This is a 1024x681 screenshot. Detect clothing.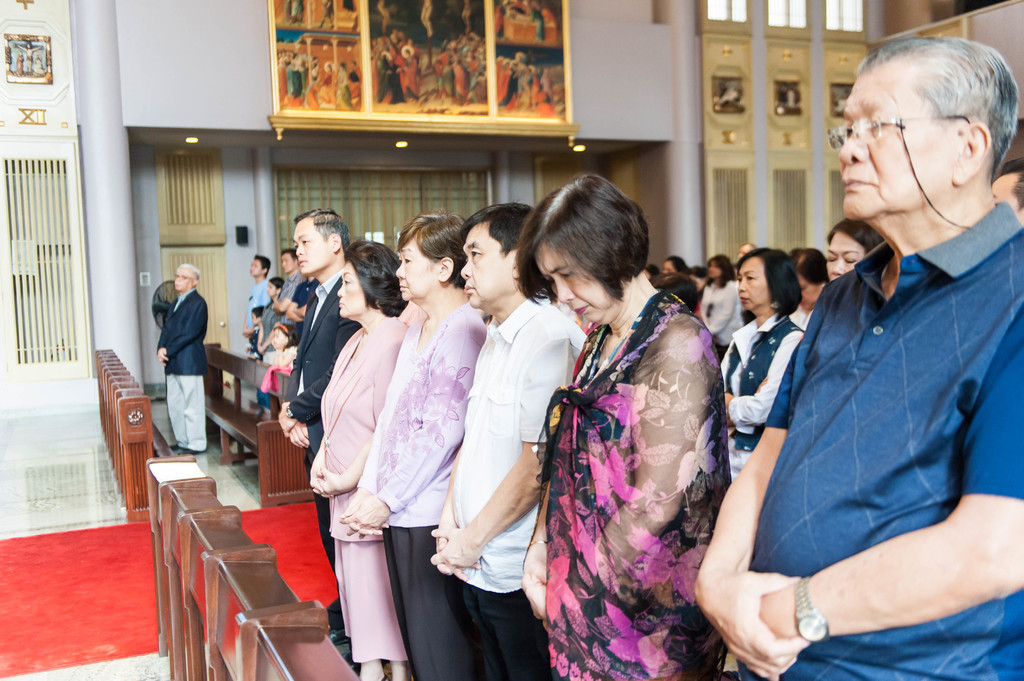
l=154, t=289, r=212, b=451.
